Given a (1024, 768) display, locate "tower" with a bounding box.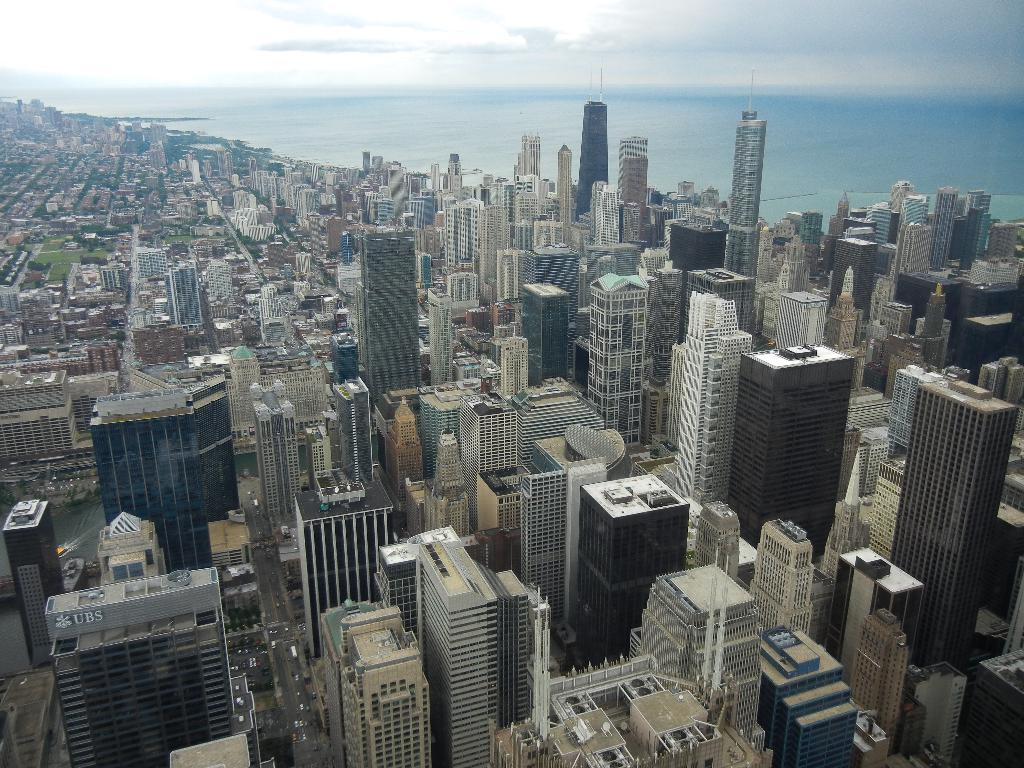
Located: 587/273/641/445.
